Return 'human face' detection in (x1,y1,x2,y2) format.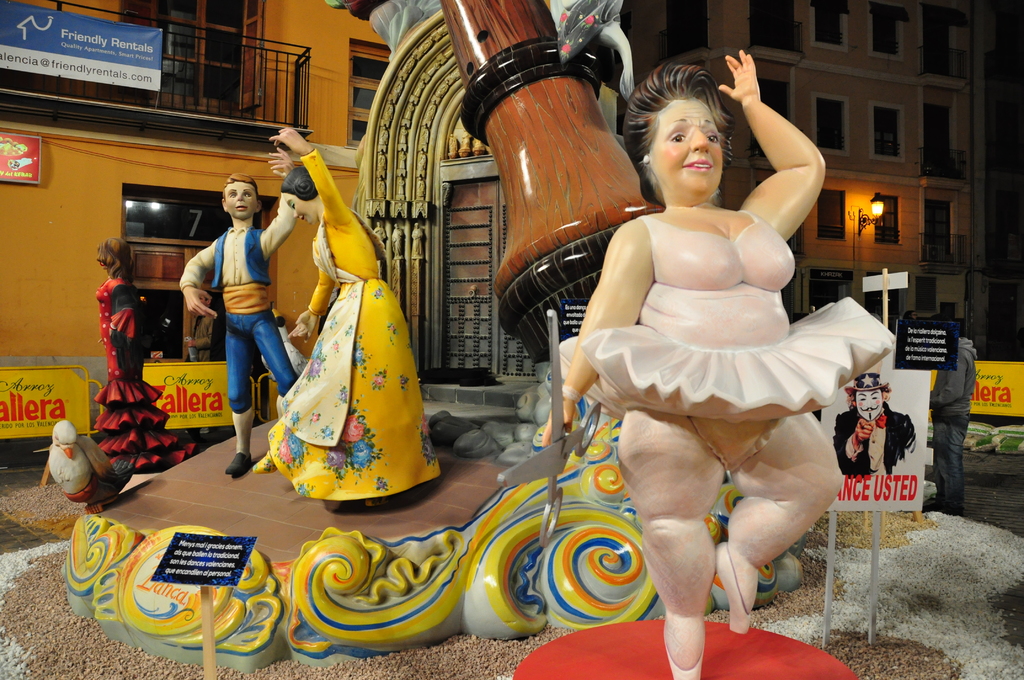
(221,179,260,219).
